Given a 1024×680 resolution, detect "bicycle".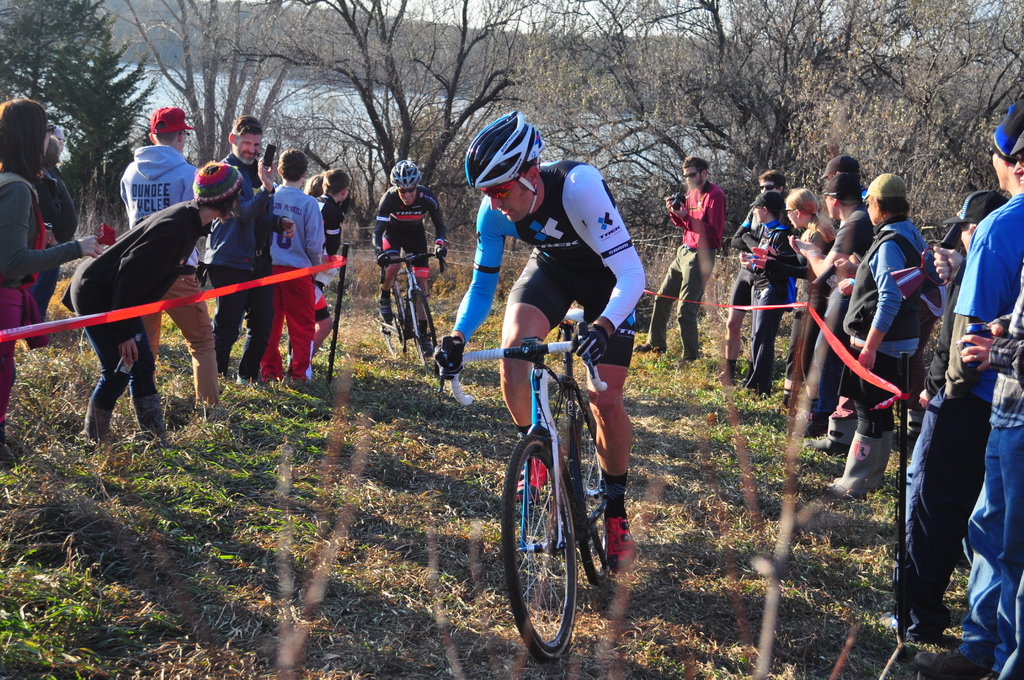
(376,241,440,364).
